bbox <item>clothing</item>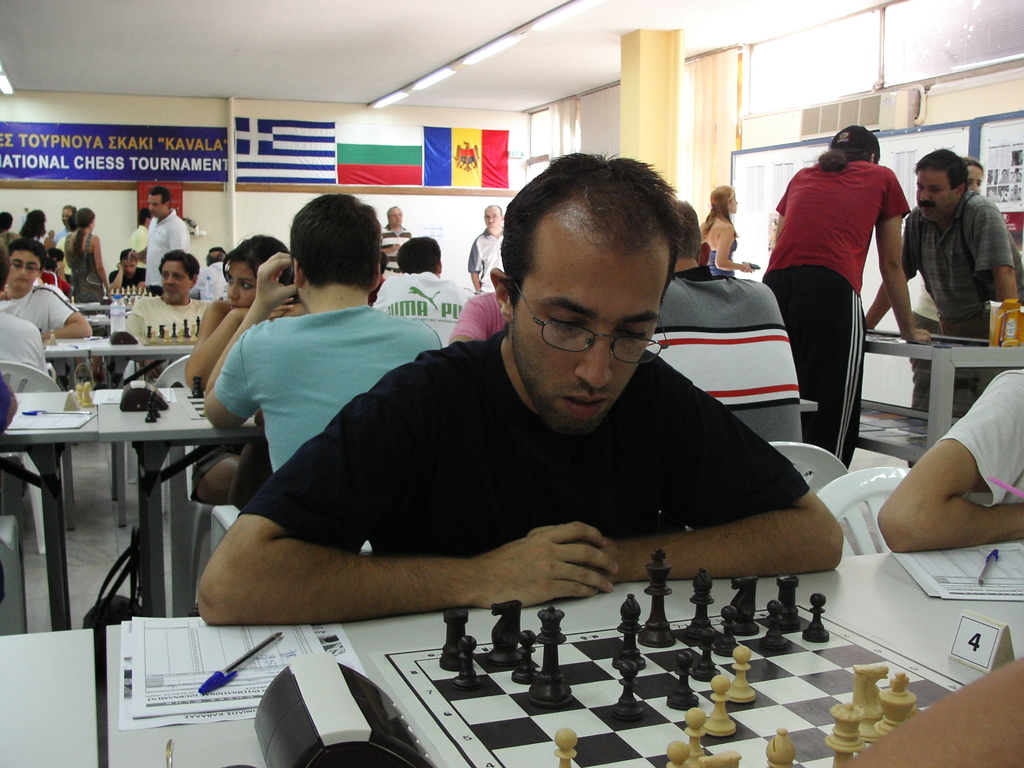
left=127, top=296, right=207, bottom=341
